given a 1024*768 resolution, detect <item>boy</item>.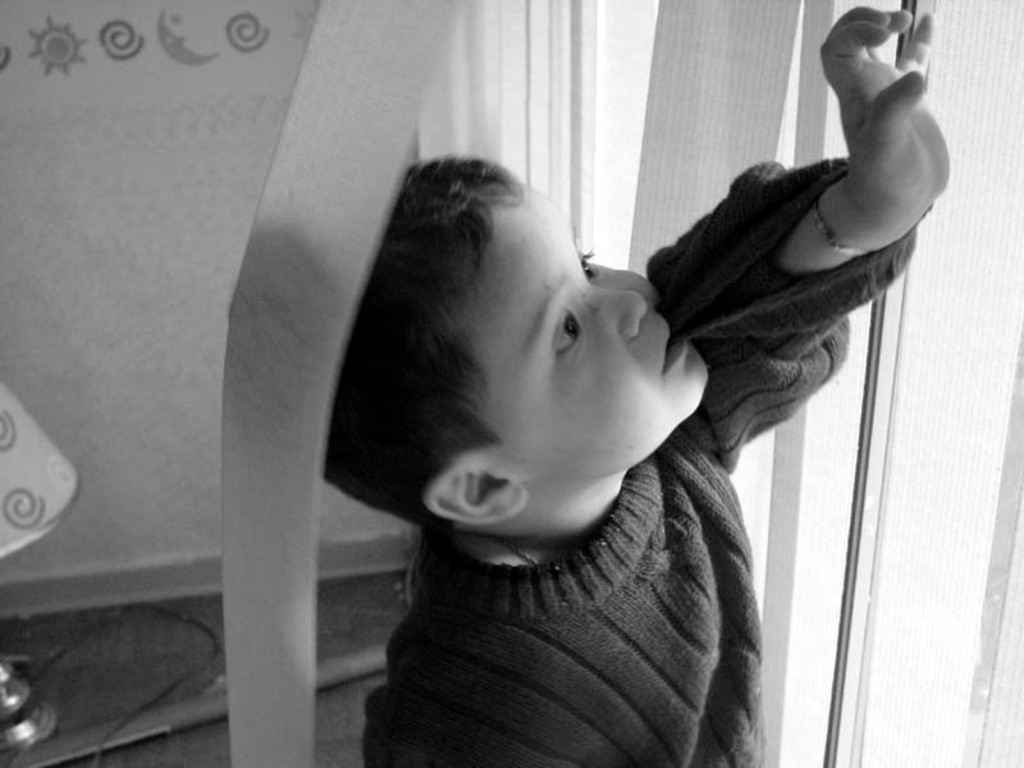
324/6/952/767.
